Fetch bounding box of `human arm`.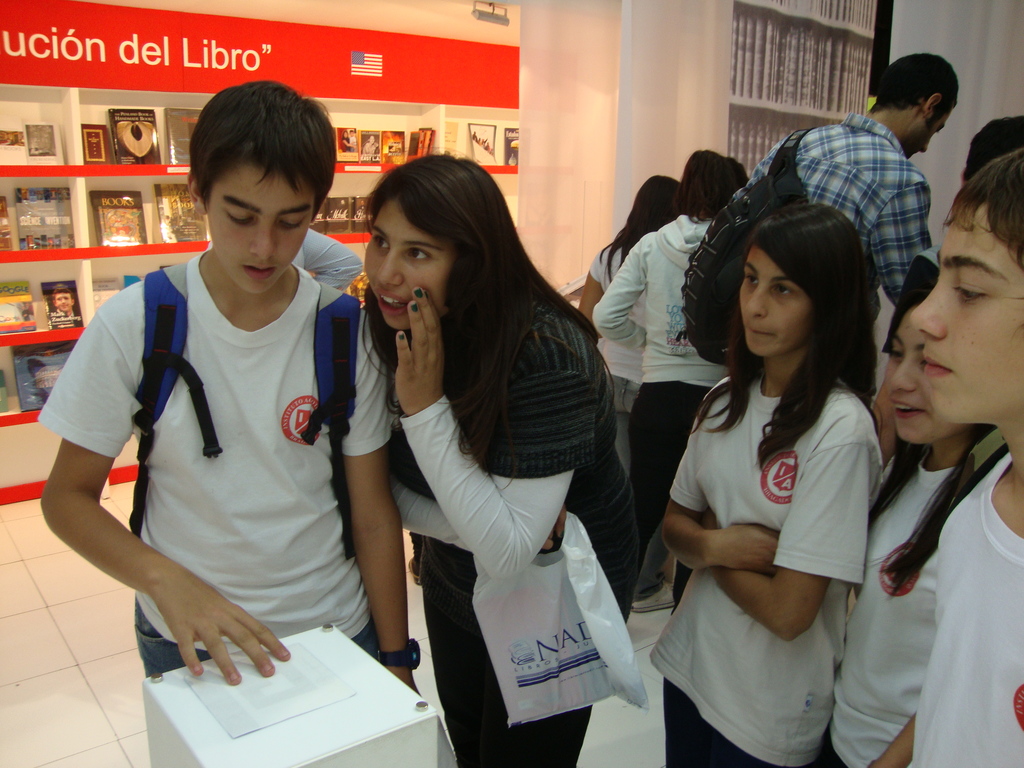
Bbox: [x1=714, y1=427, x2=892, y2=648].
